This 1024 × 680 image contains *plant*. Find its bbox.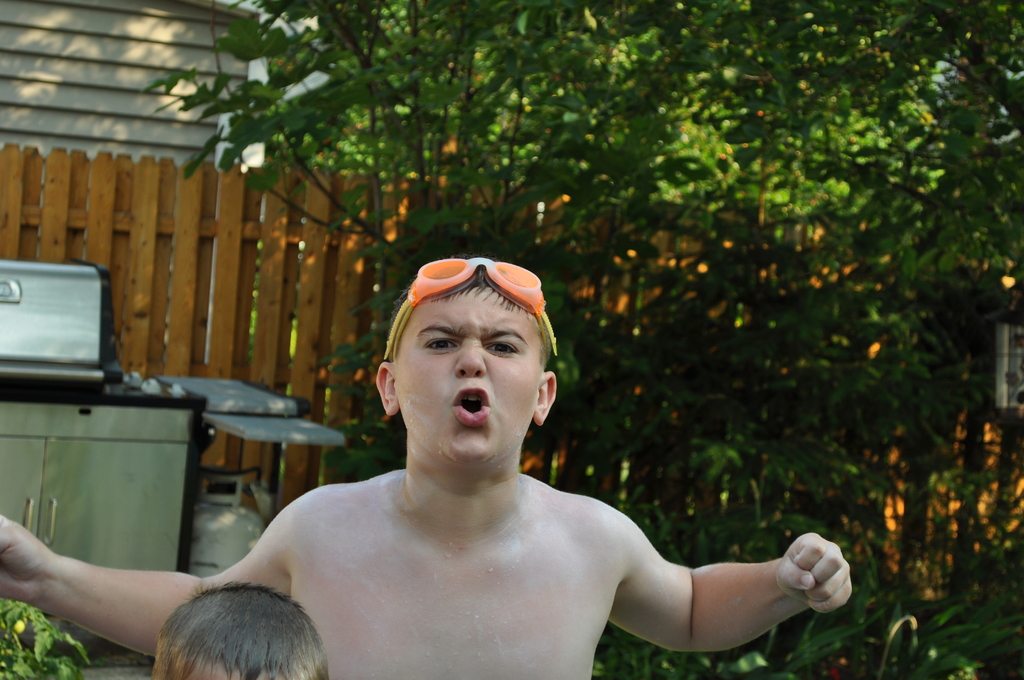
l=0, t=599, r=97, b=679.
